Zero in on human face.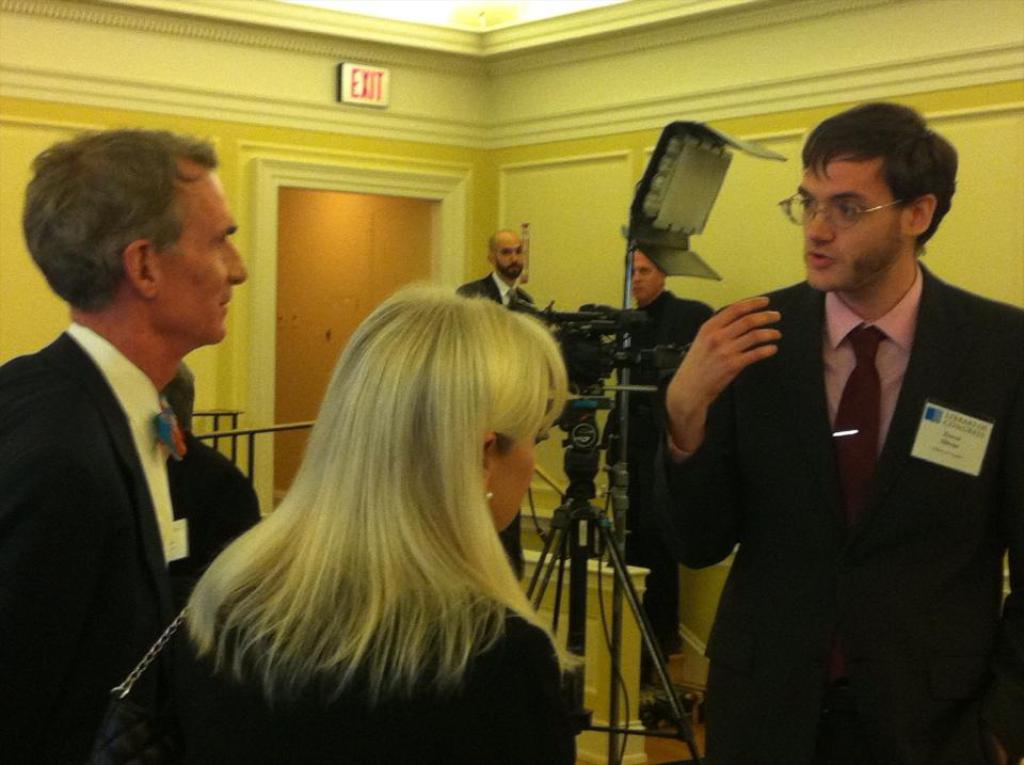
Zeroed in: bbox(484, 431, 539, 530).
